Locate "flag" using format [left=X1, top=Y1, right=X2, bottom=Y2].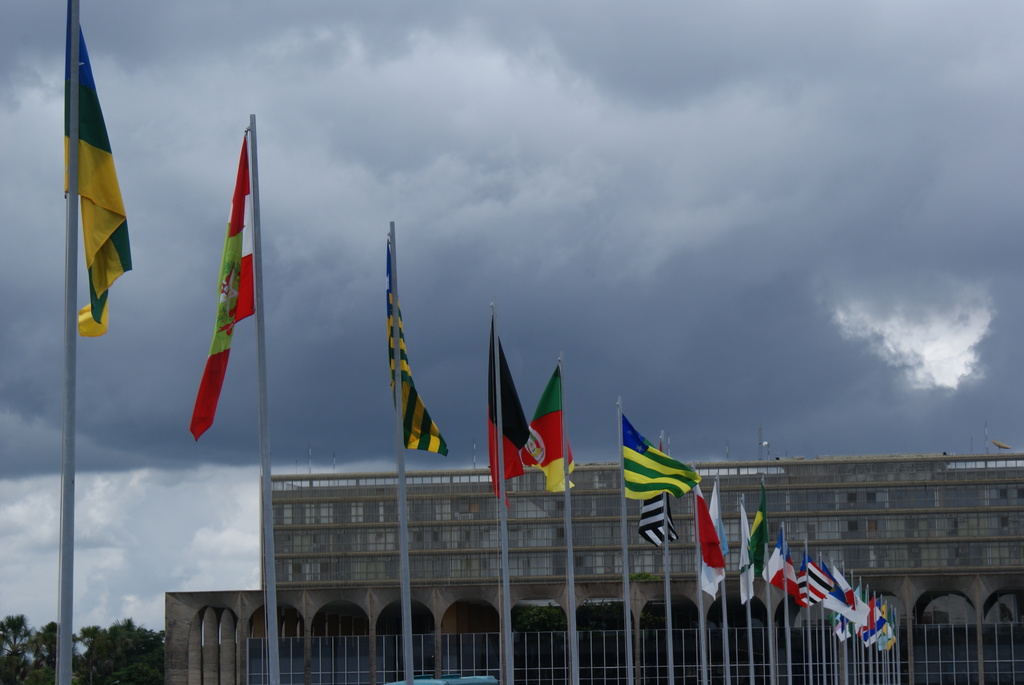
[left=173, top=138, right=253, bottom=439].
